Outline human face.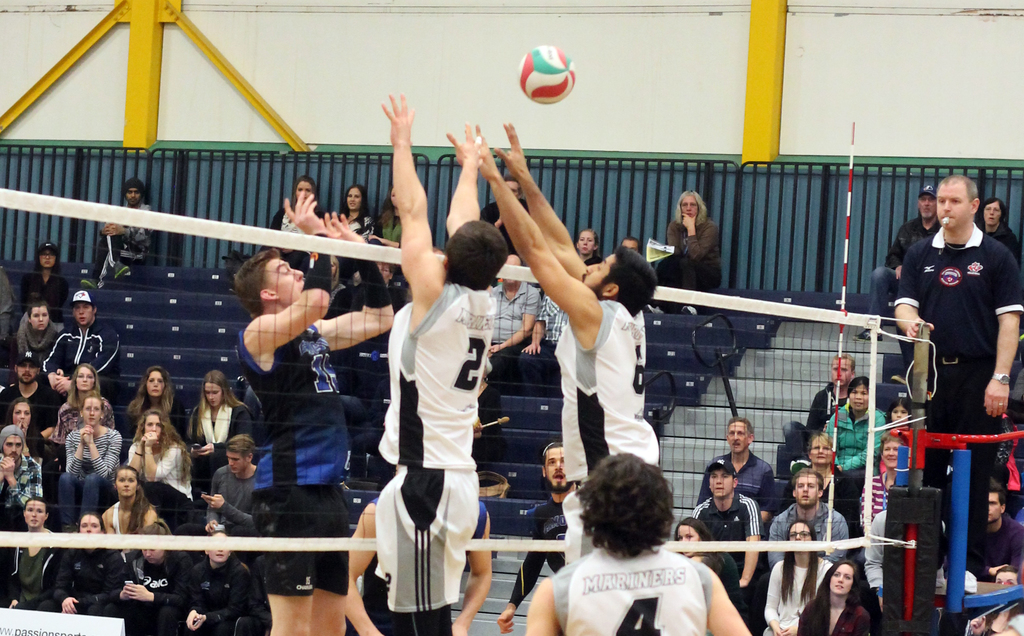
Outline: 586 254 612 295.
